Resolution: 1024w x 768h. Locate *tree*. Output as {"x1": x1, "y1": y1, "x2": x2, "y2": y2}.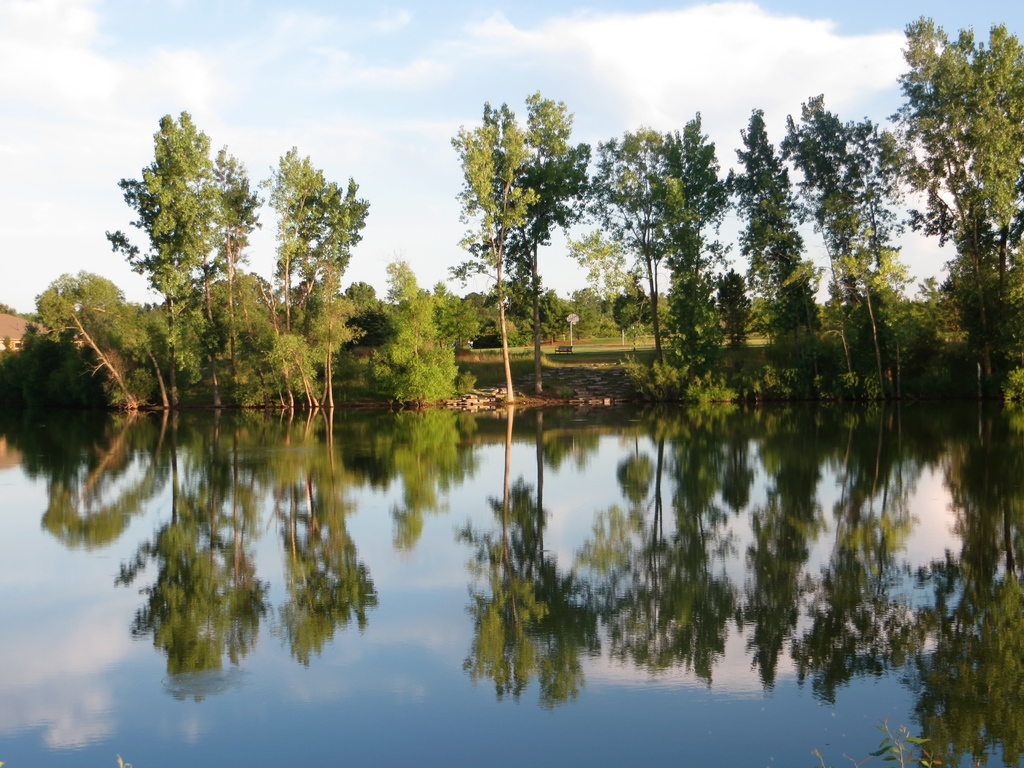
{"x1": 774, "y1": 90, "x2": 892, "y2": 323}.
